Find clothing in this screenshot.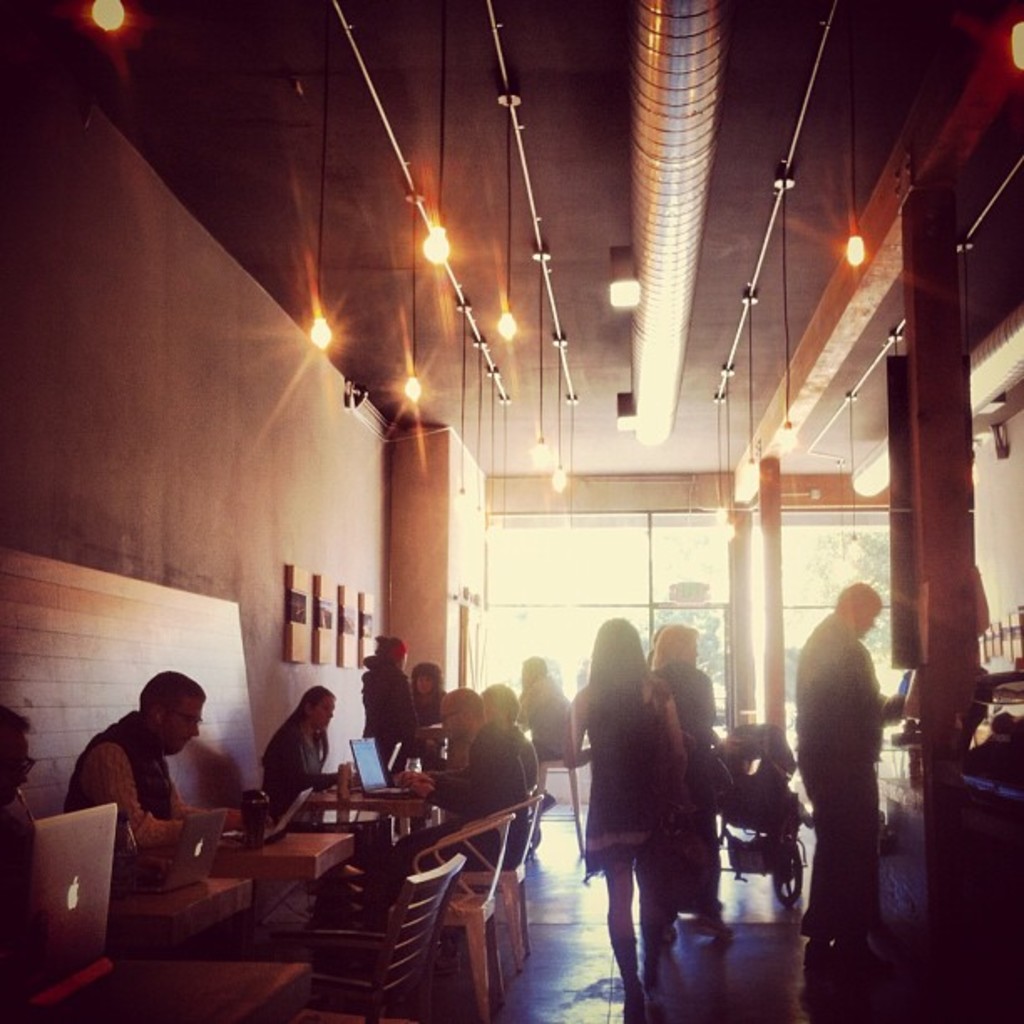
The bounding box for clothing is box=[447, 719, 484, 775].
